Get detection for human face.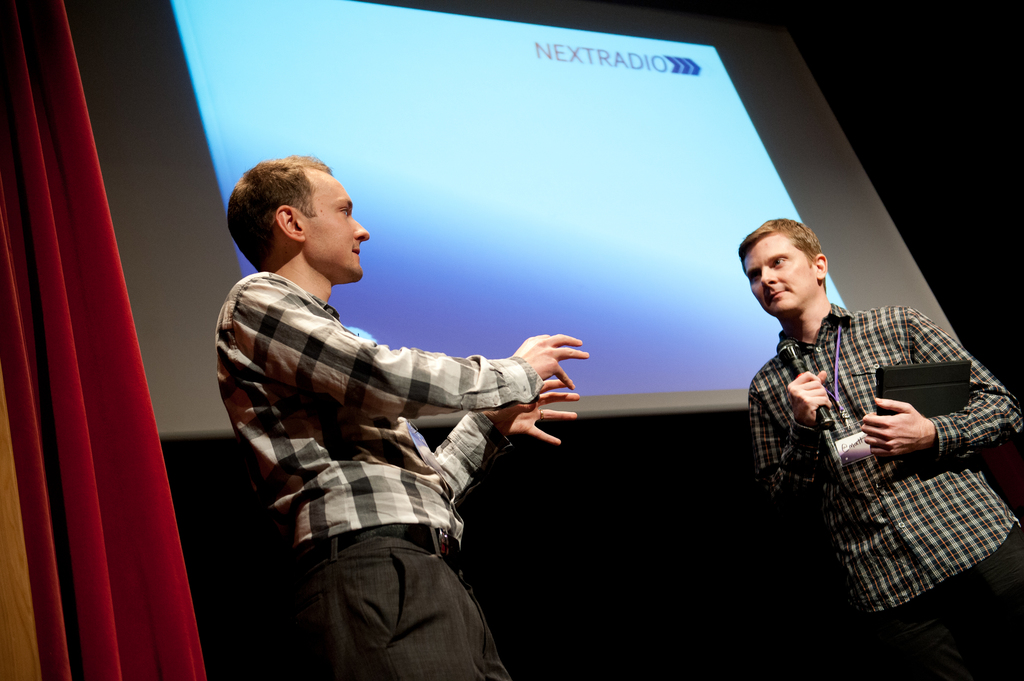
Detection: x1=740 y1=248 x2=817 y2=311.
